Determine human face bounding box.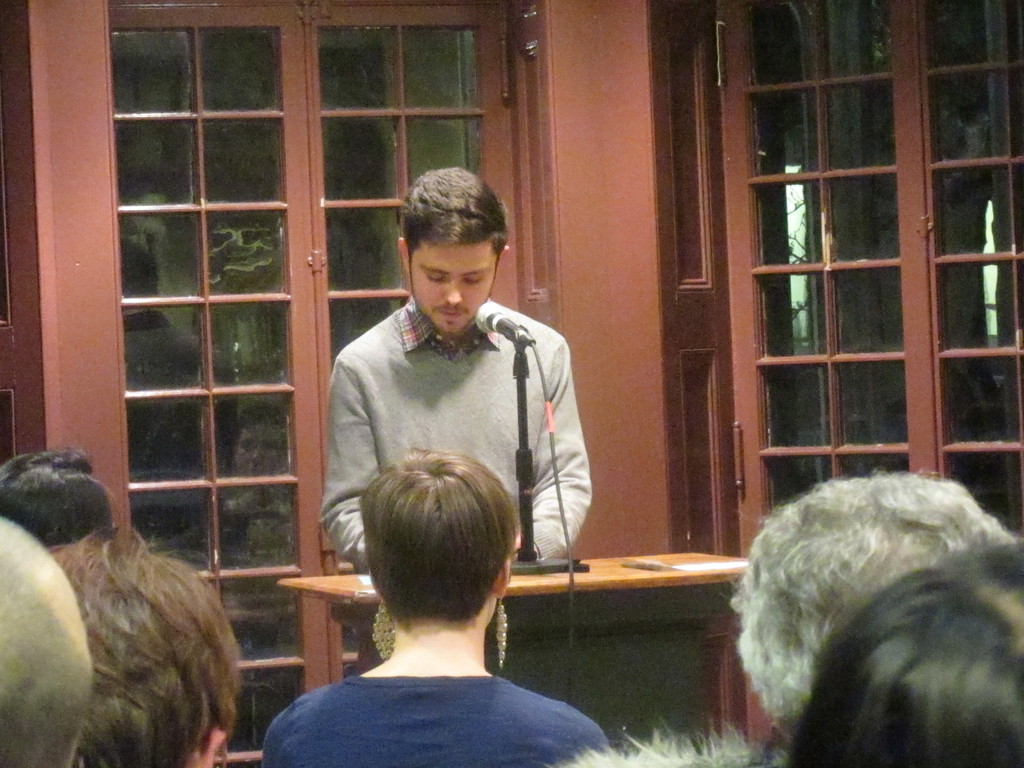
Determined: select_region(408, 243, 497, 335).
